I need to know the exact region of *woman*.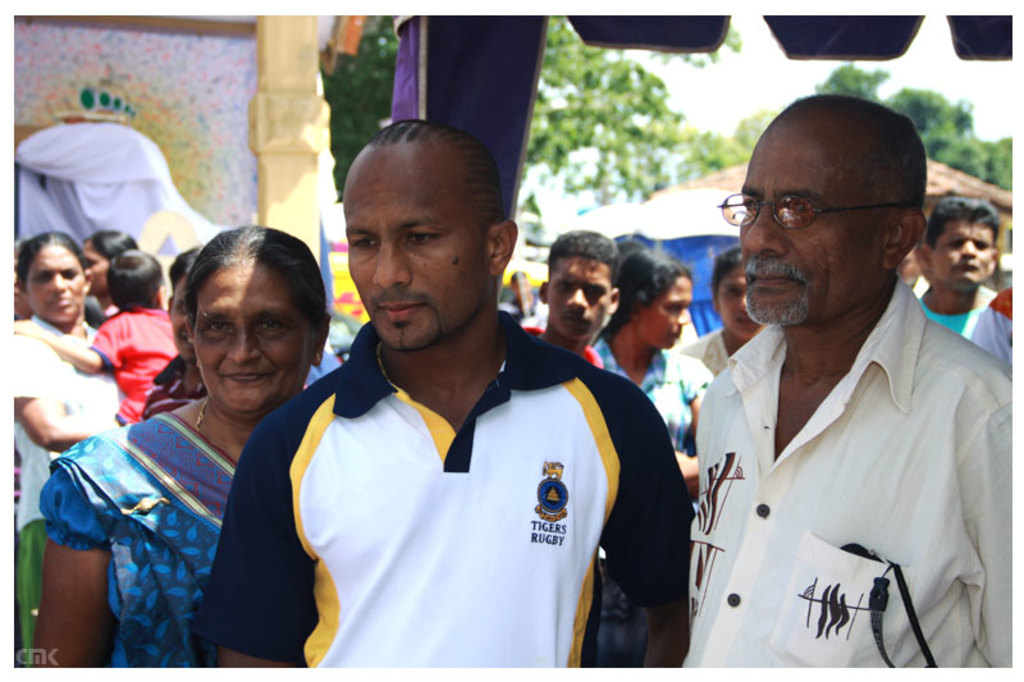
Region: bbox(59, 218, 371, 673).
